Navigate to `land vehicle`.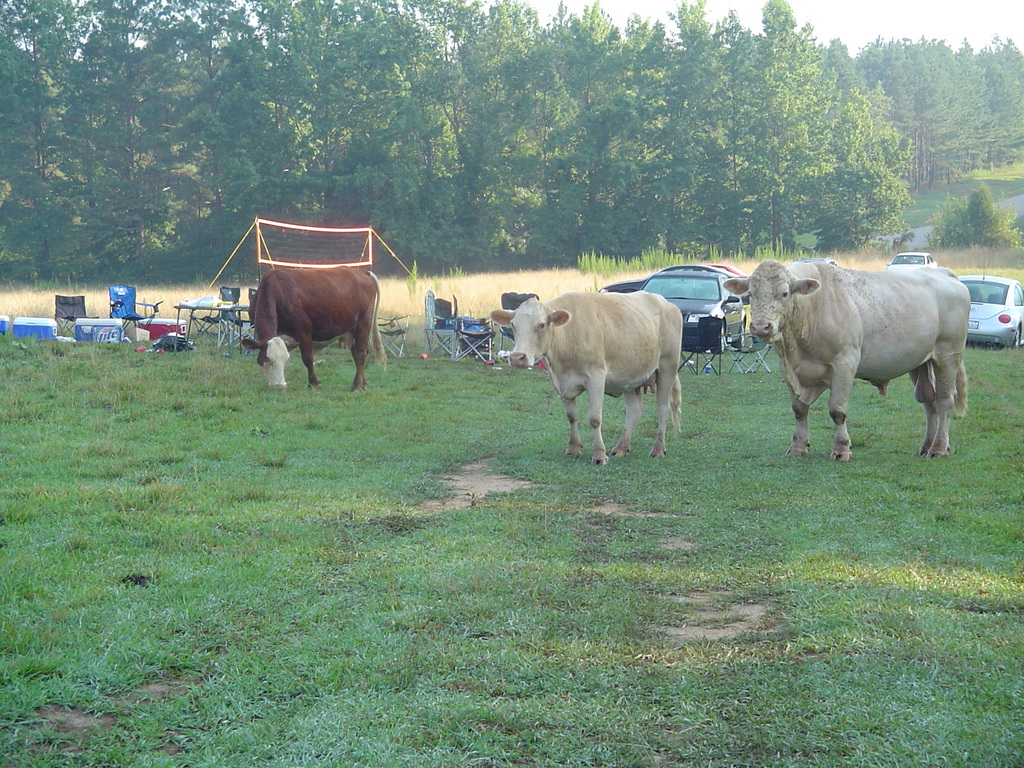
Navigation target: box=[639, 269, 742, 349].
